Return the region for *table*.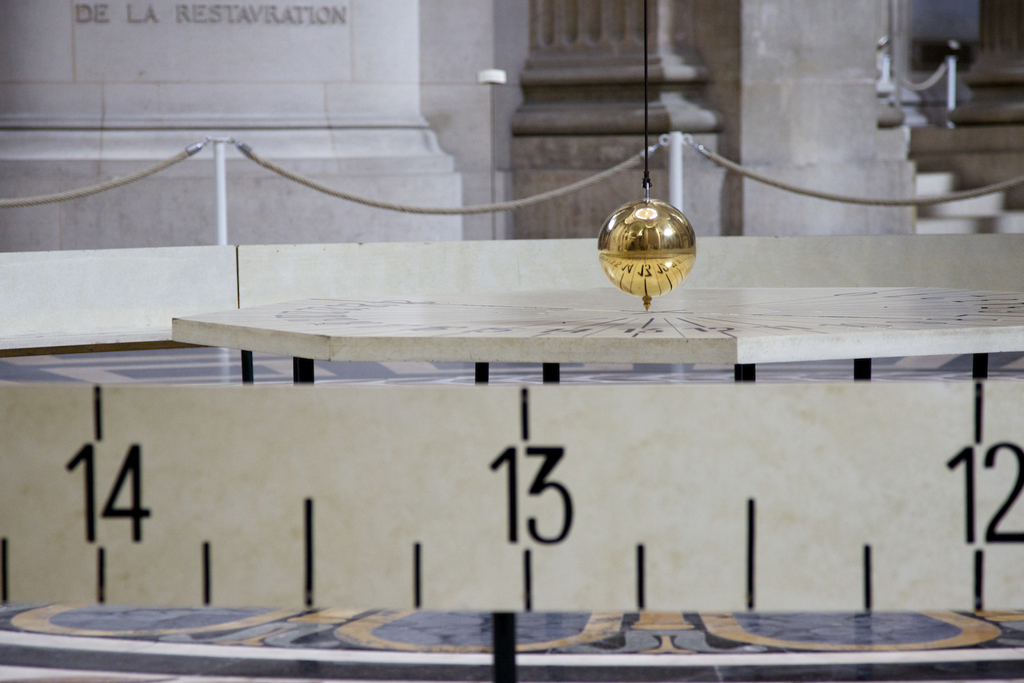
bbox=(166, 285, 1023, 386).
